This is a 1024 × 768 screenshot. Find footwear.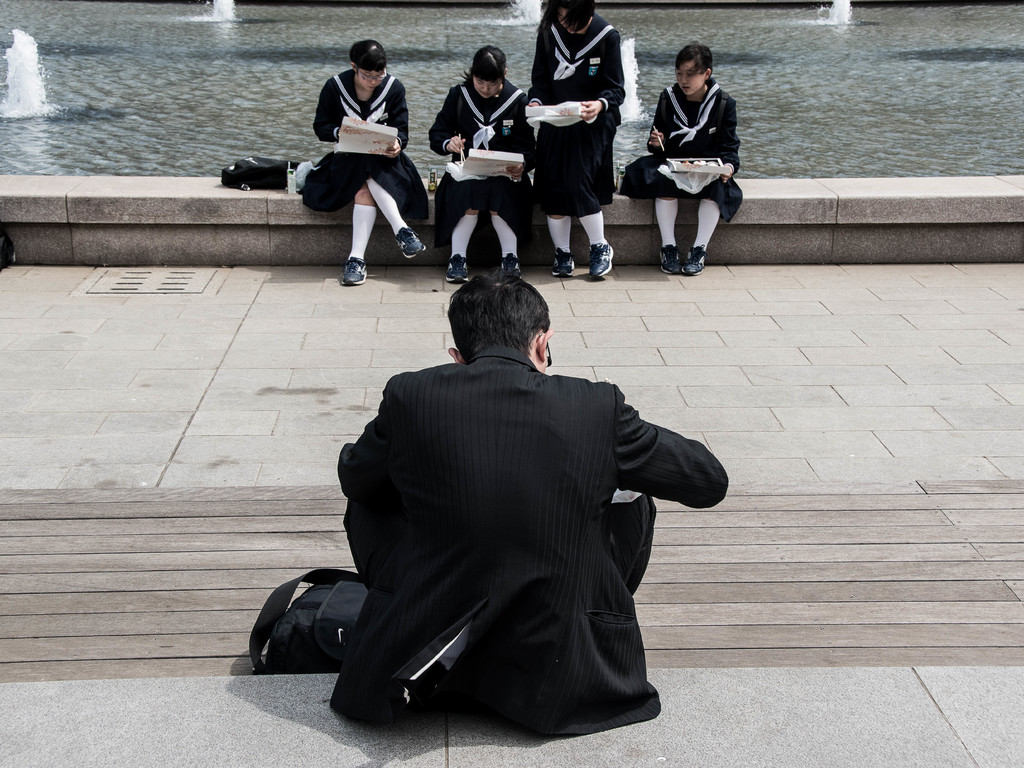
Bounding box: left=659, top=241, right=682, bottom=274.
